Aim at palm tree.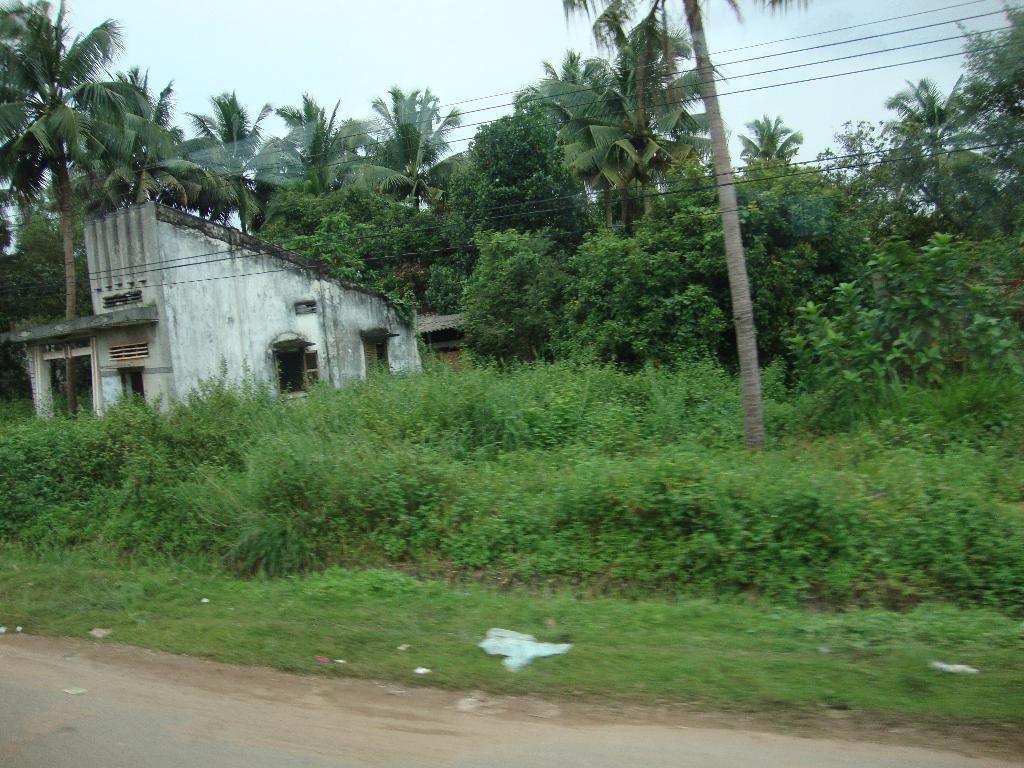
Aimed at Rect(124, 100, 182, 200).
